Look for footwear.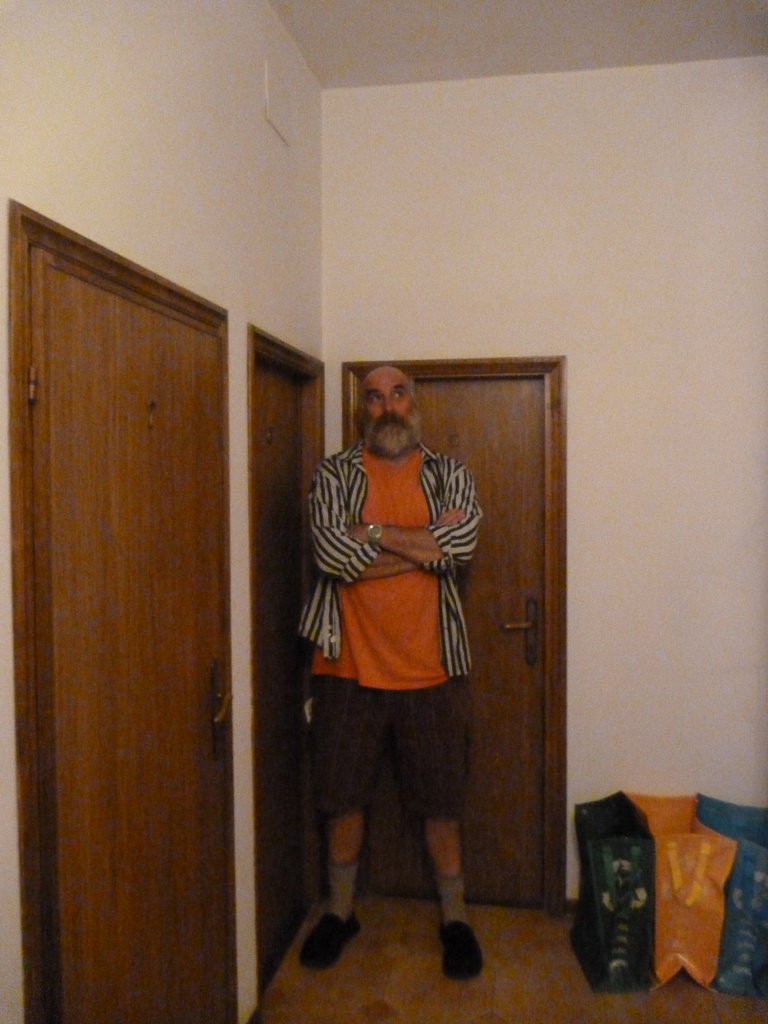
Found: crop(424, 839, 490, 993).
